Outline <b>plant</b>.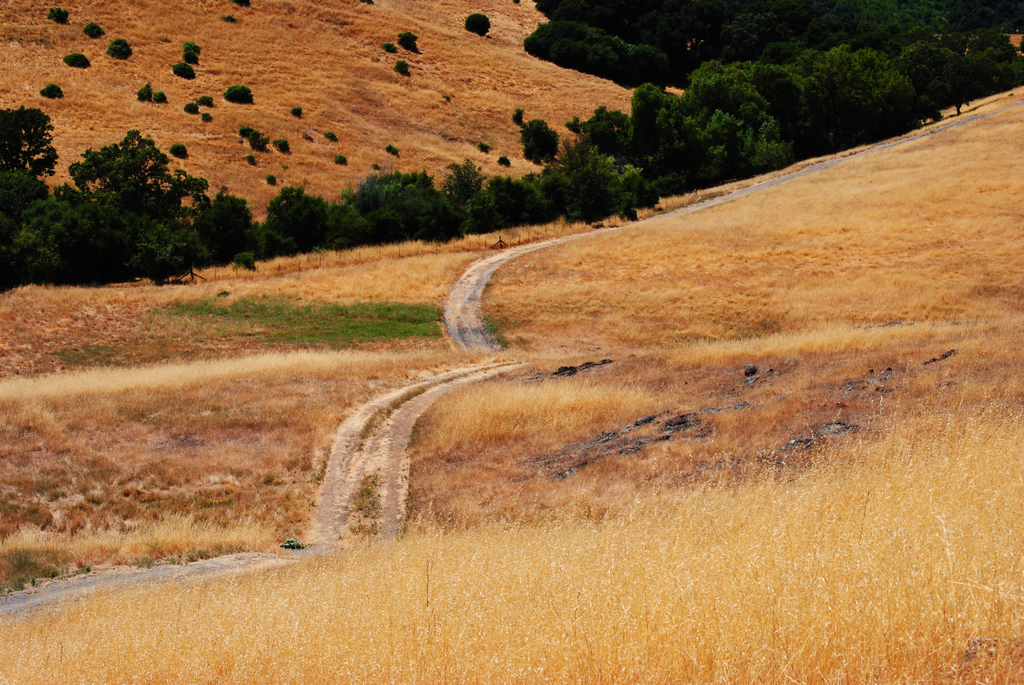
Outline: 371:160:383:170.
